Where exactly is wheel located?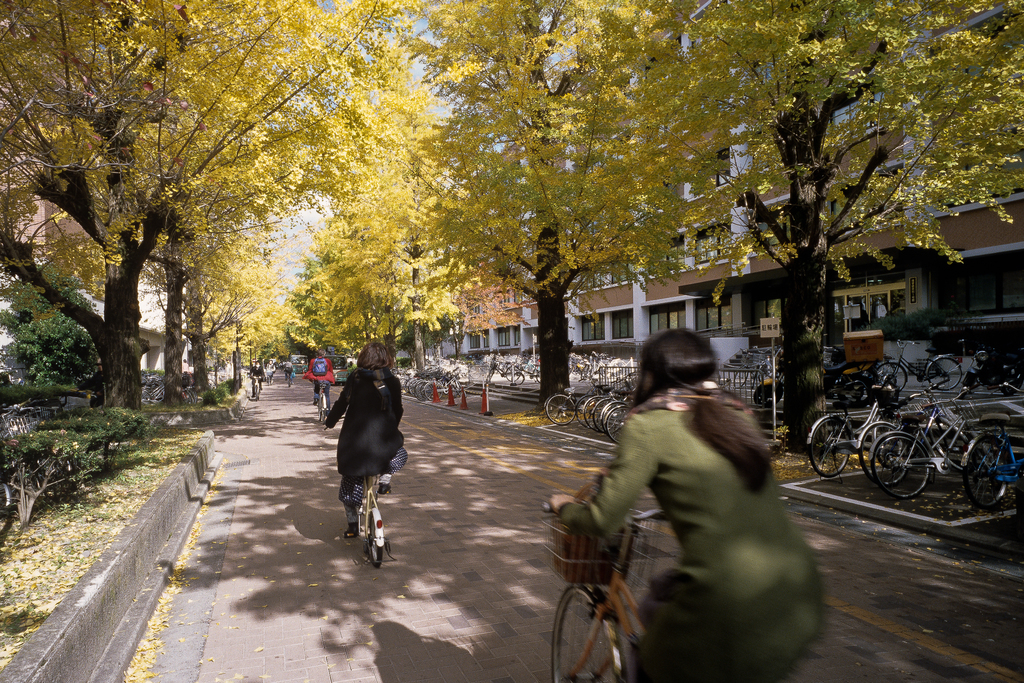
Its bounding box is [544, 393, 575, 432].
